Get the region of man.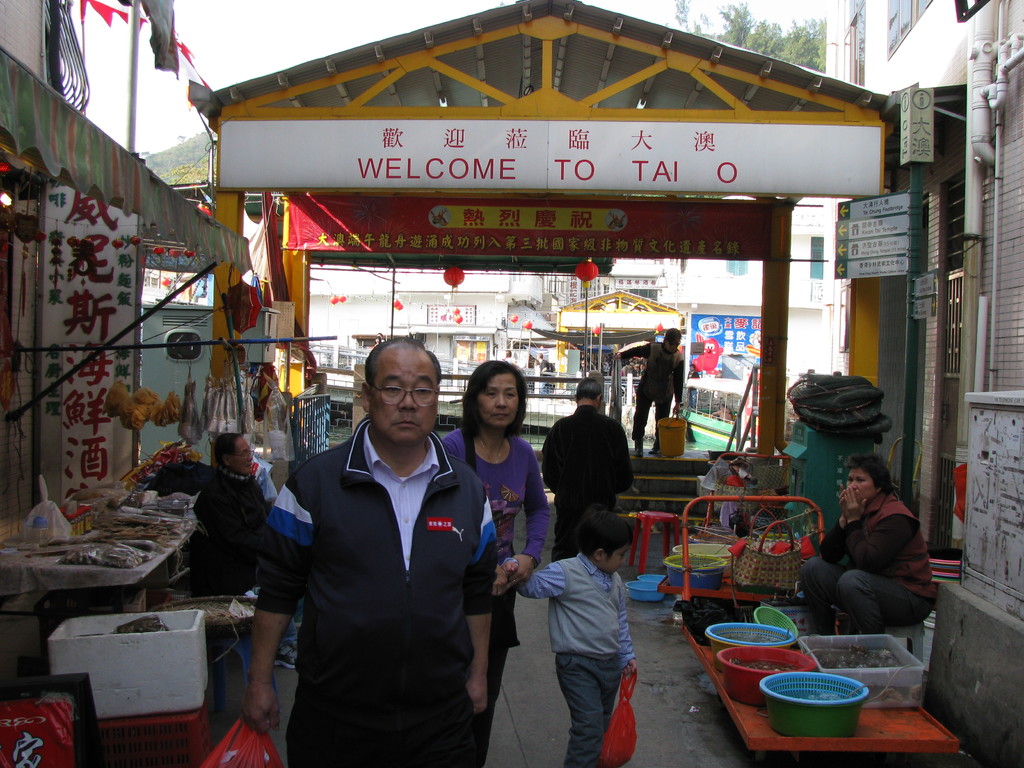
locate(616, 320, 682, 447).
